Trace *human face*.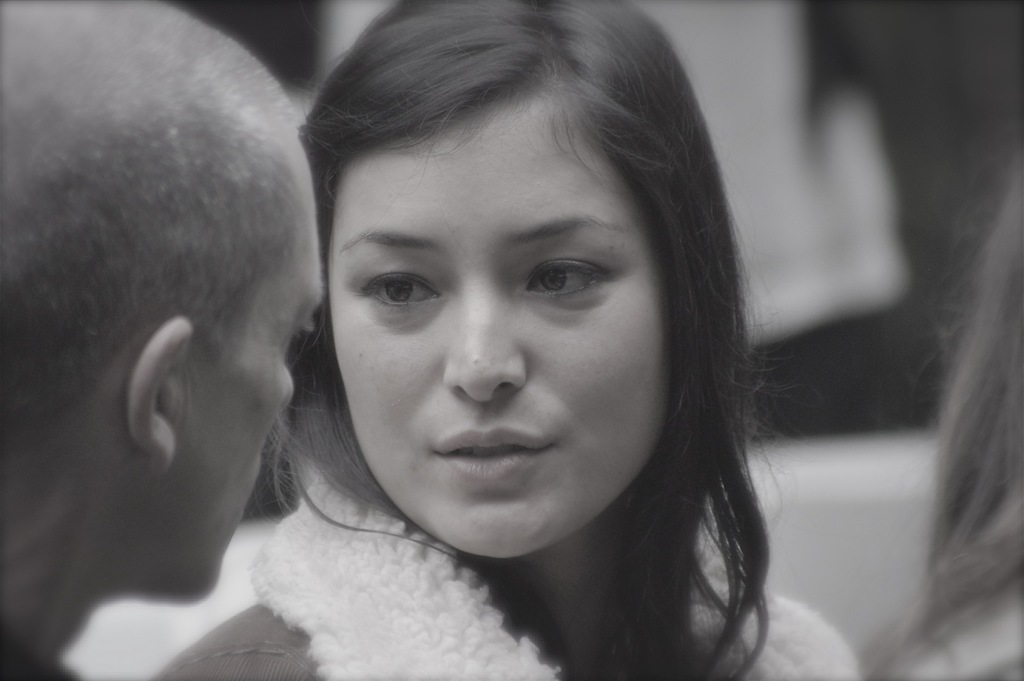
Traced to bbox(330, 109, 666, 566).
